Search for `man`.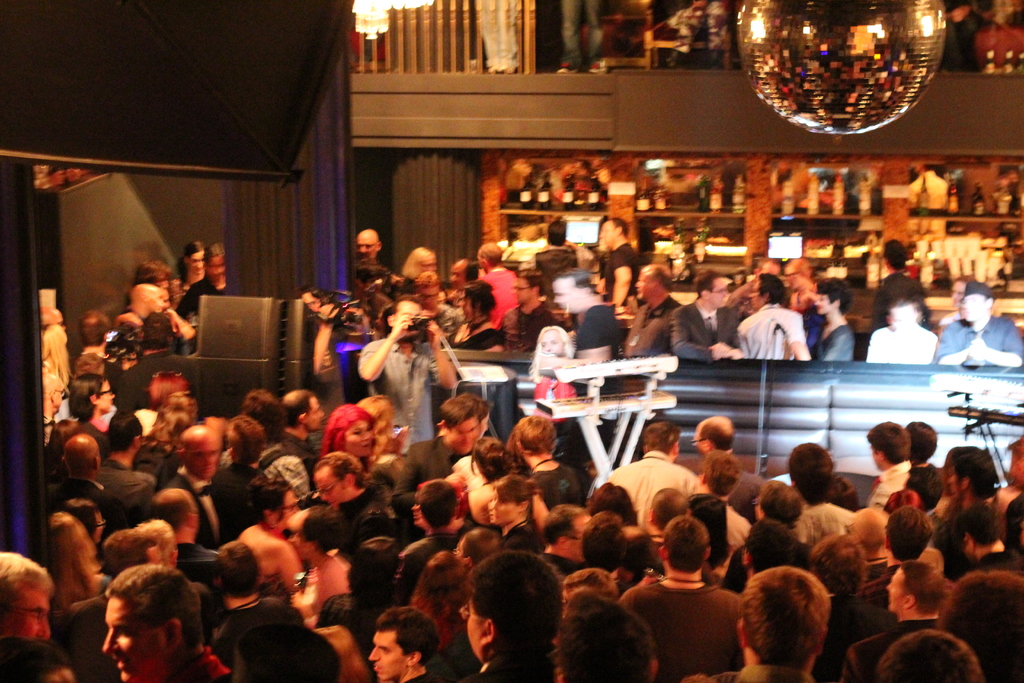
Found at crop(482, 238, 516, 319).
